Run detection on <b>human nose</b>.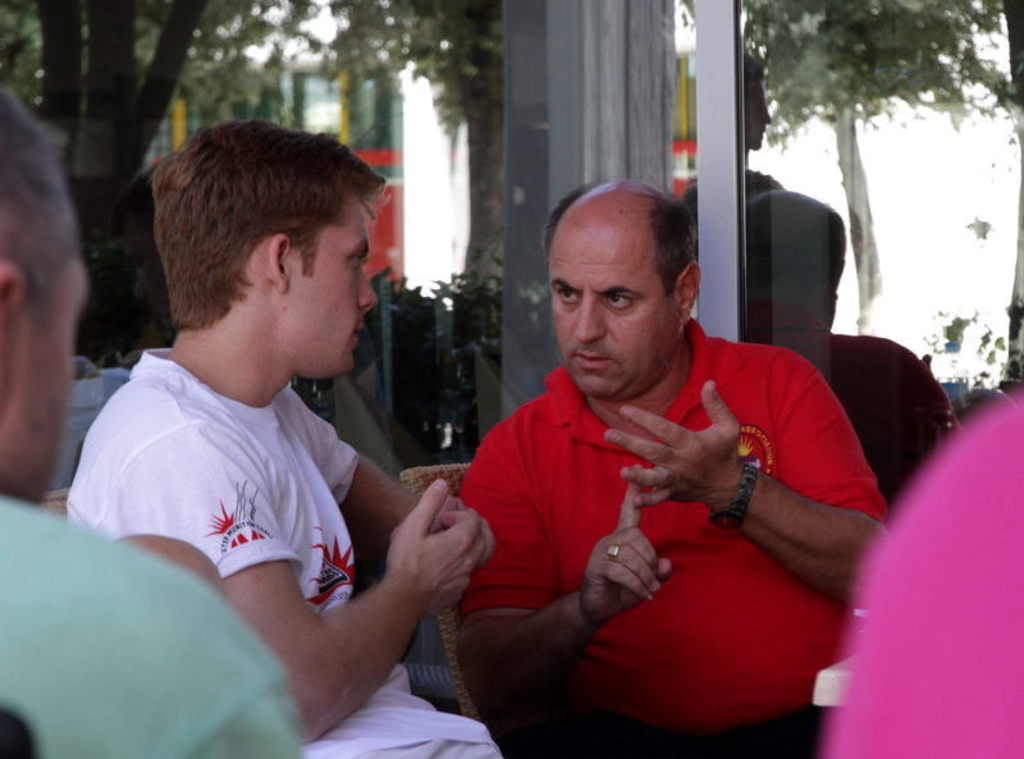
Result: bbox(364, 271, 380, 306).
